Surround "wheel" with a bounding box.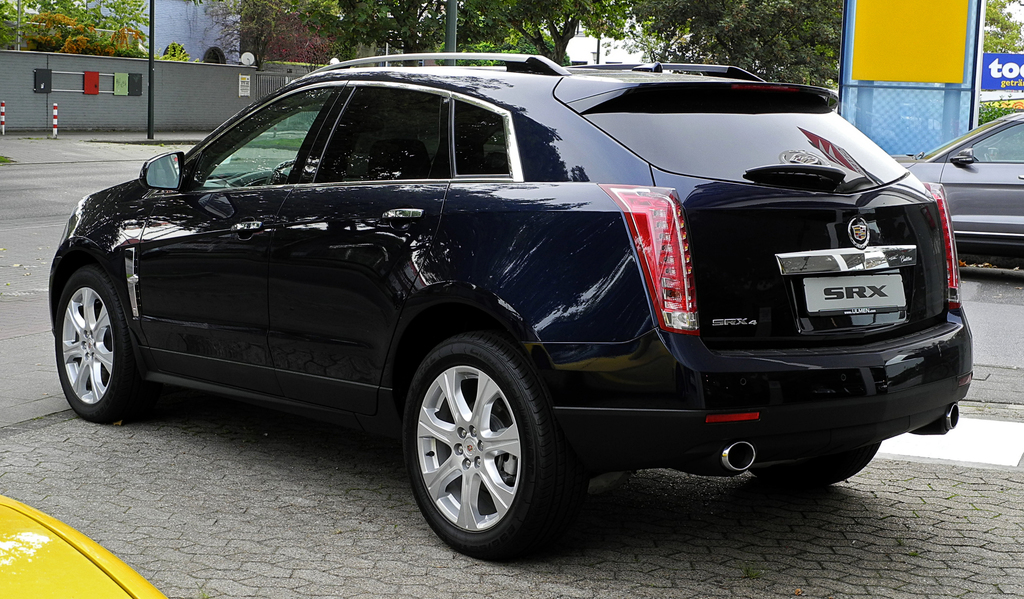
(397,327,566,564).
